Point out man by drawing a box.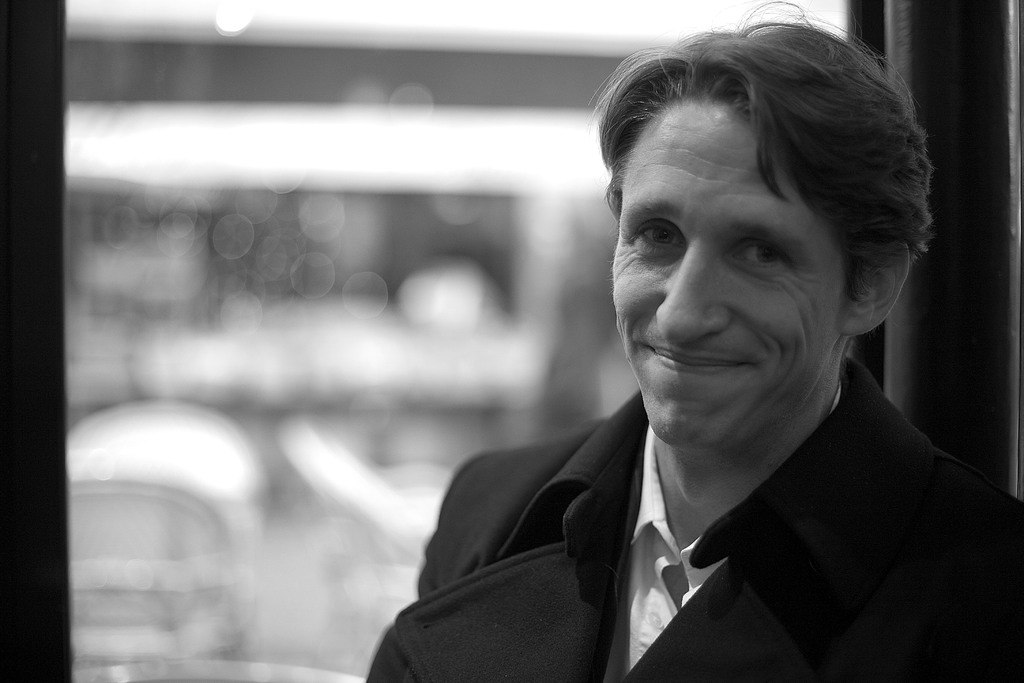
detection(341, 63, 1008, 677).
